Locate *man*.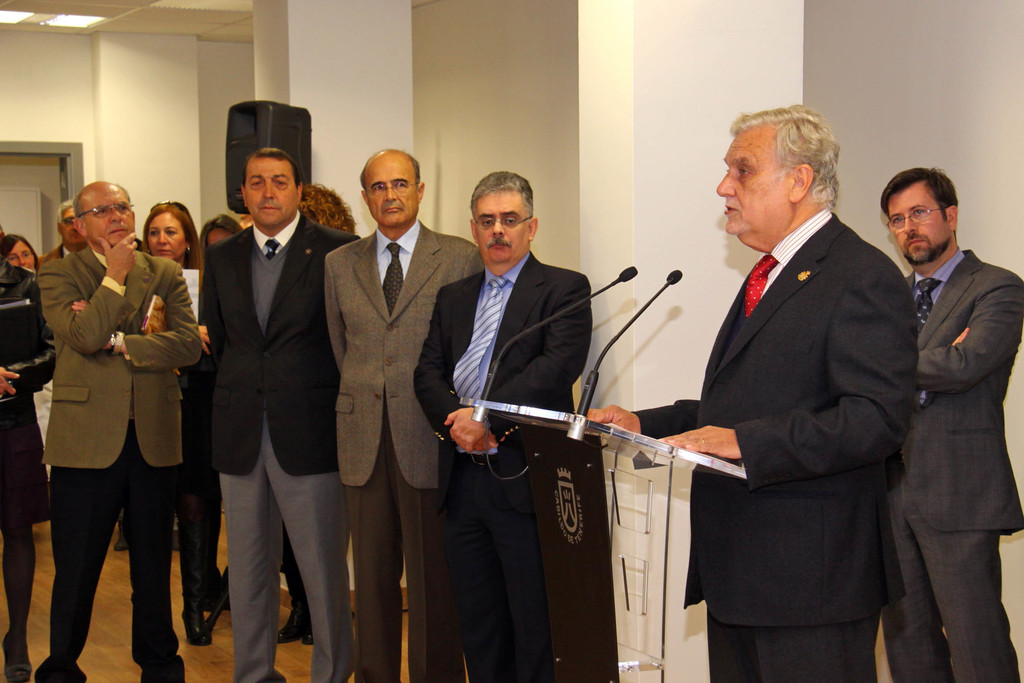
Bounding box: (321, 144, 485, 682).
